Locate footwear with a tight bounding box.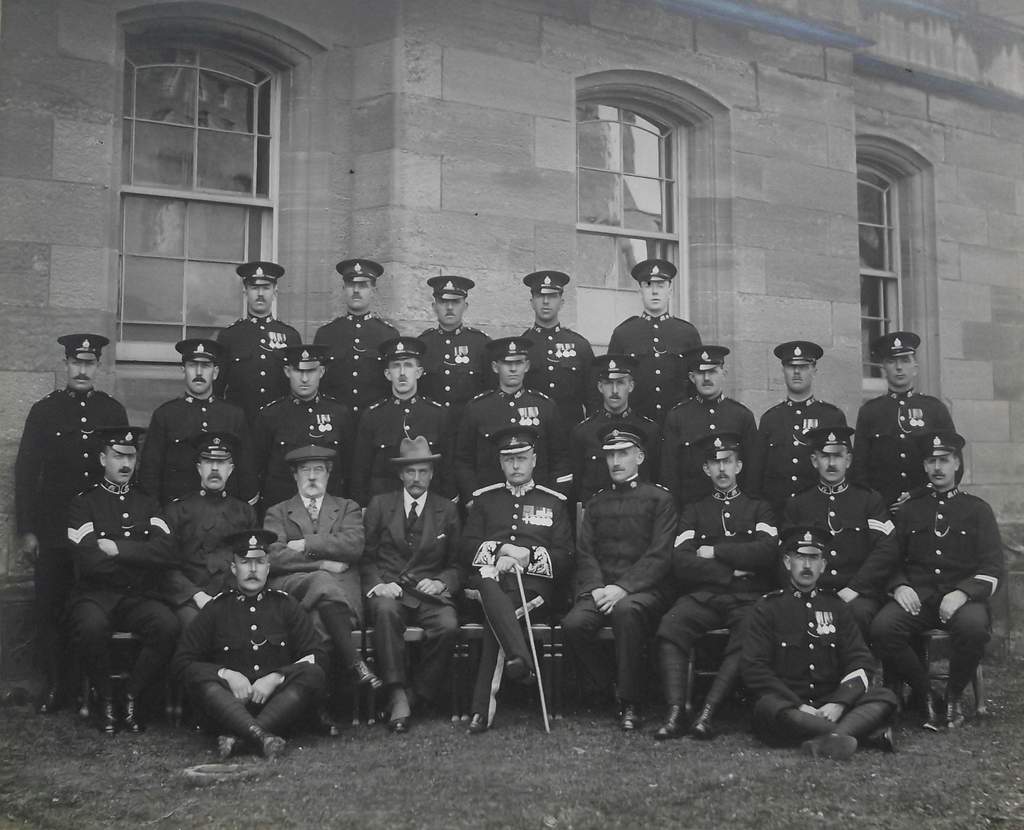
<region>465, 703, 490, 730</region>.
